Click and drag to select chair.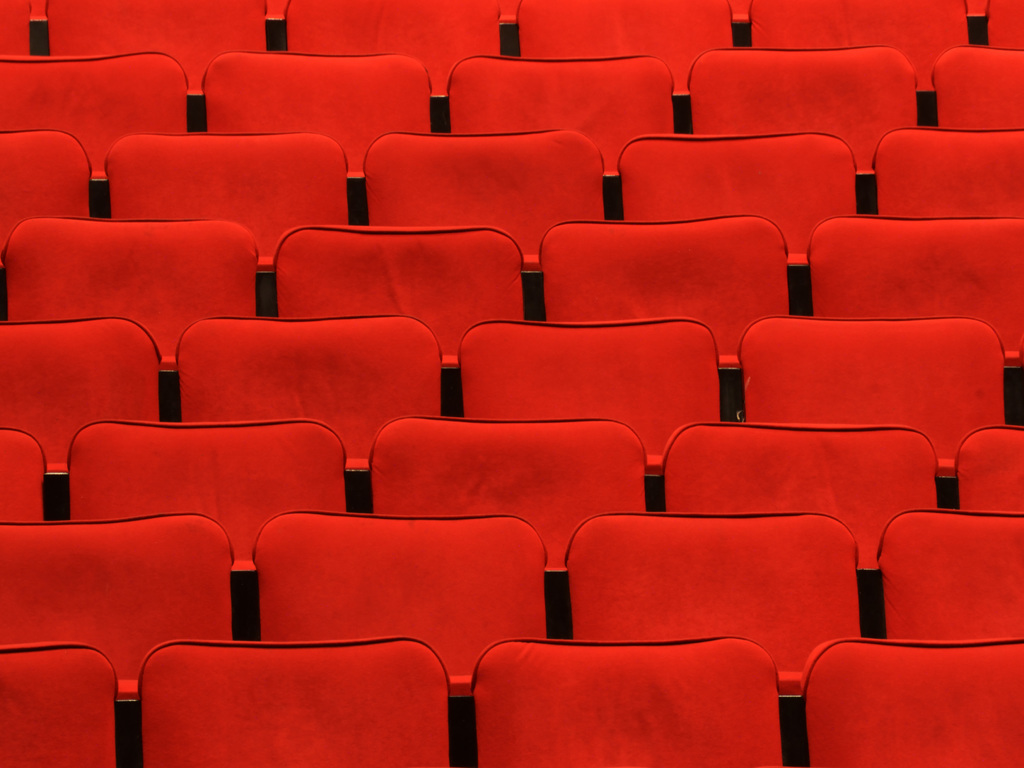
Selection: 66:416:349:642.
